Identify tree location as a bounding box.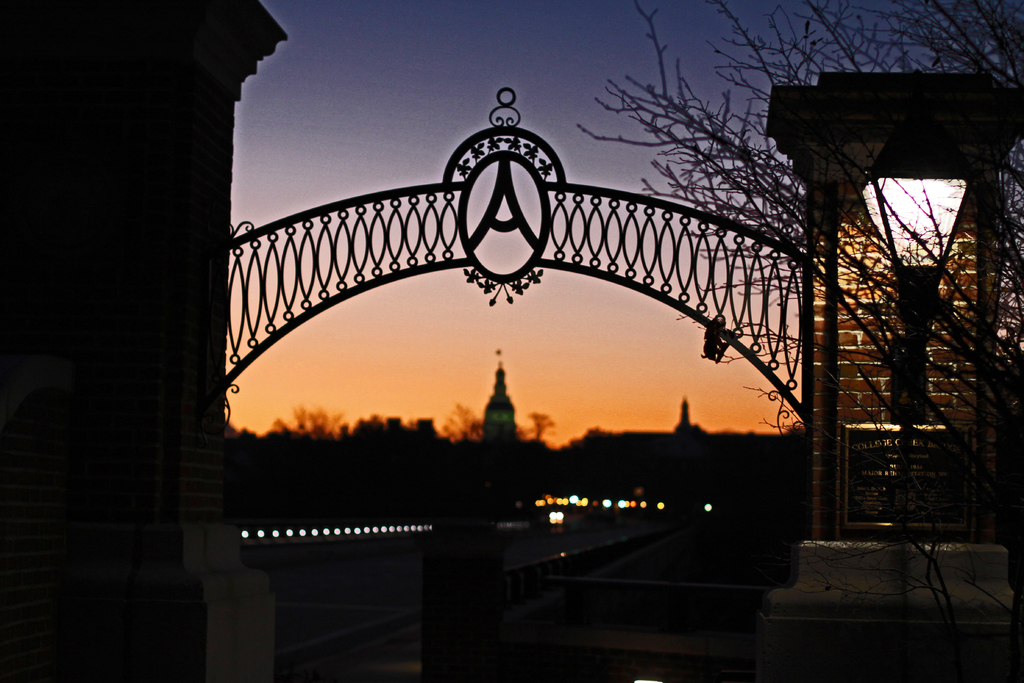
652,97,975,568.
